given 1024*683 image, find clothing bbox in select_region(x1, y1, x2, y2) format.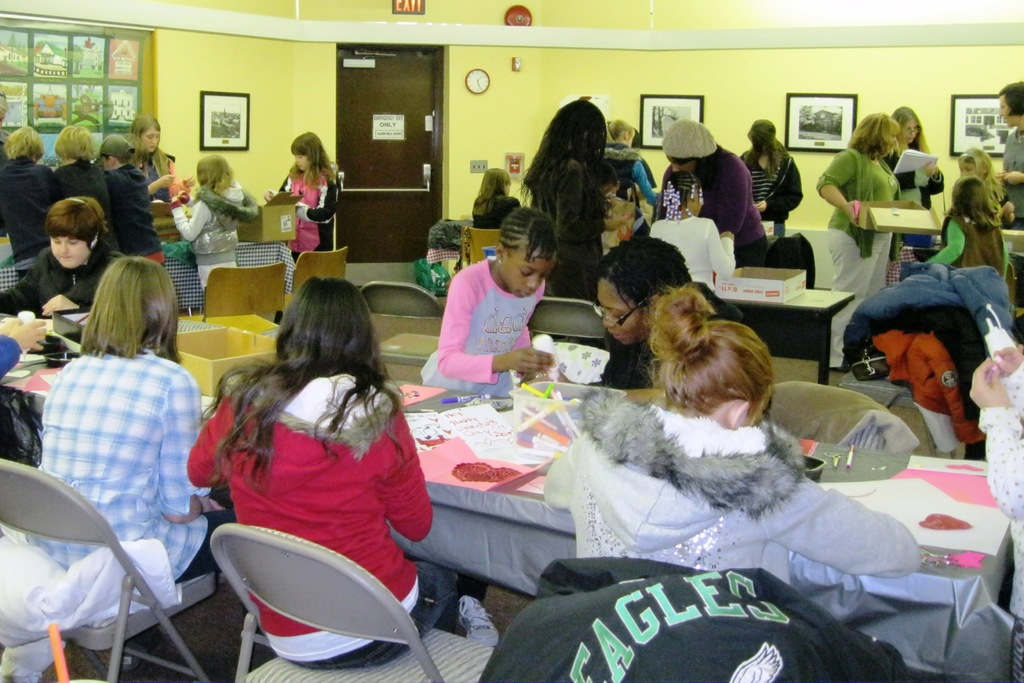
select_region(54, 154, 114, 263).
